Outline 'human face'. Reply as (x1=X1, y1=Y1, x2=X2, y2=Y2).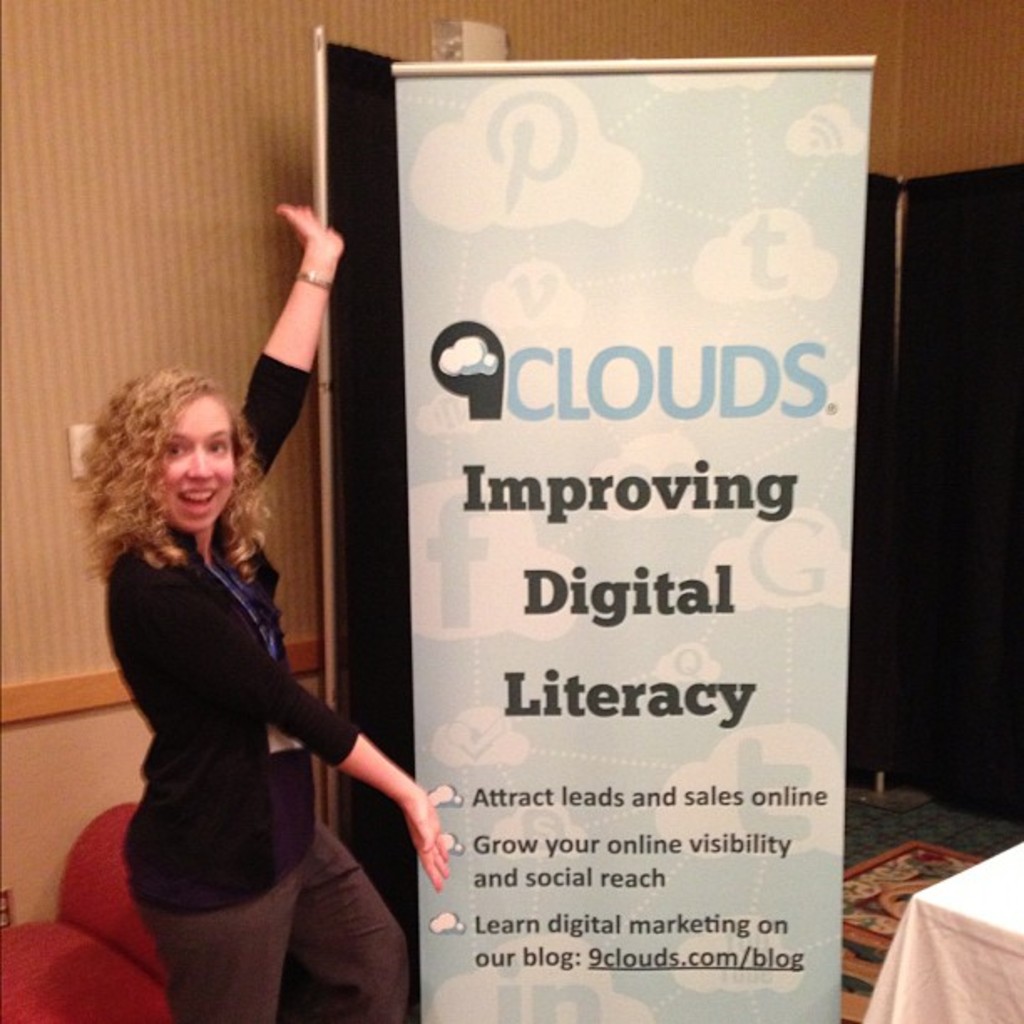
(x1=161, y1=392, x2=239, y2=532).
